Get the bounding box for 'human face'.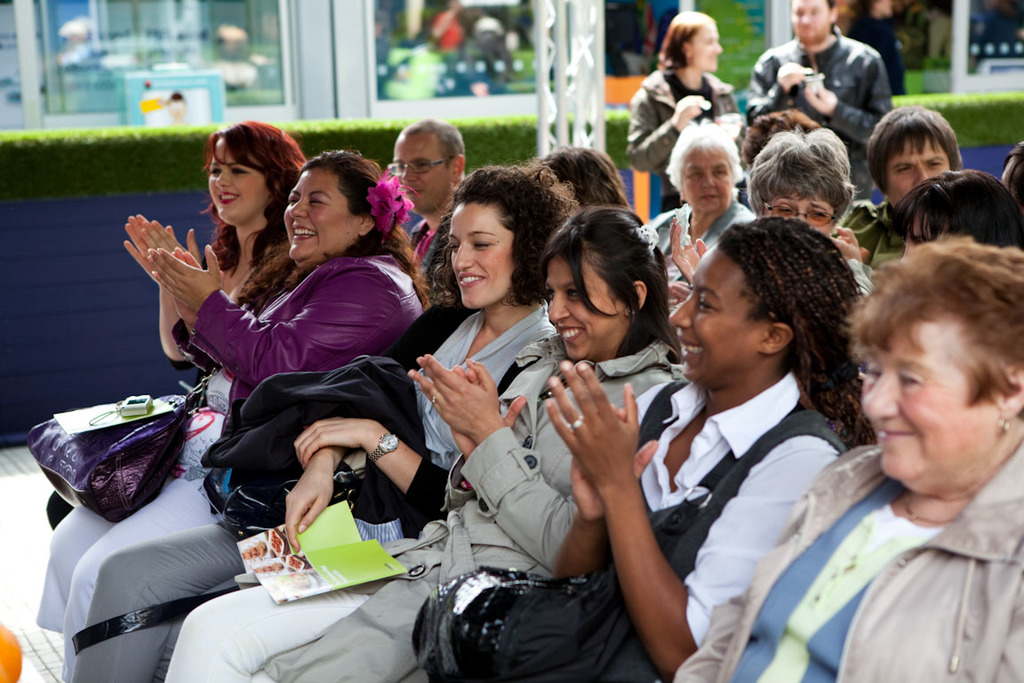
[left=208, top=138, right=270, bottom=221].
